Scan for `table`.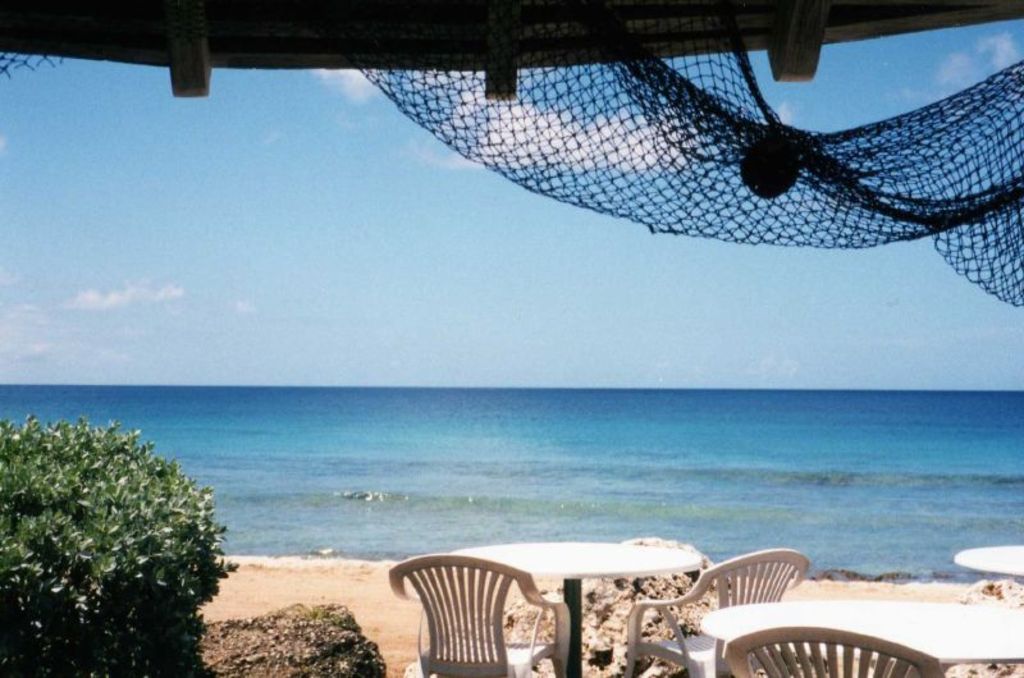
Scan result: box(696, 601, 1023, 665).
